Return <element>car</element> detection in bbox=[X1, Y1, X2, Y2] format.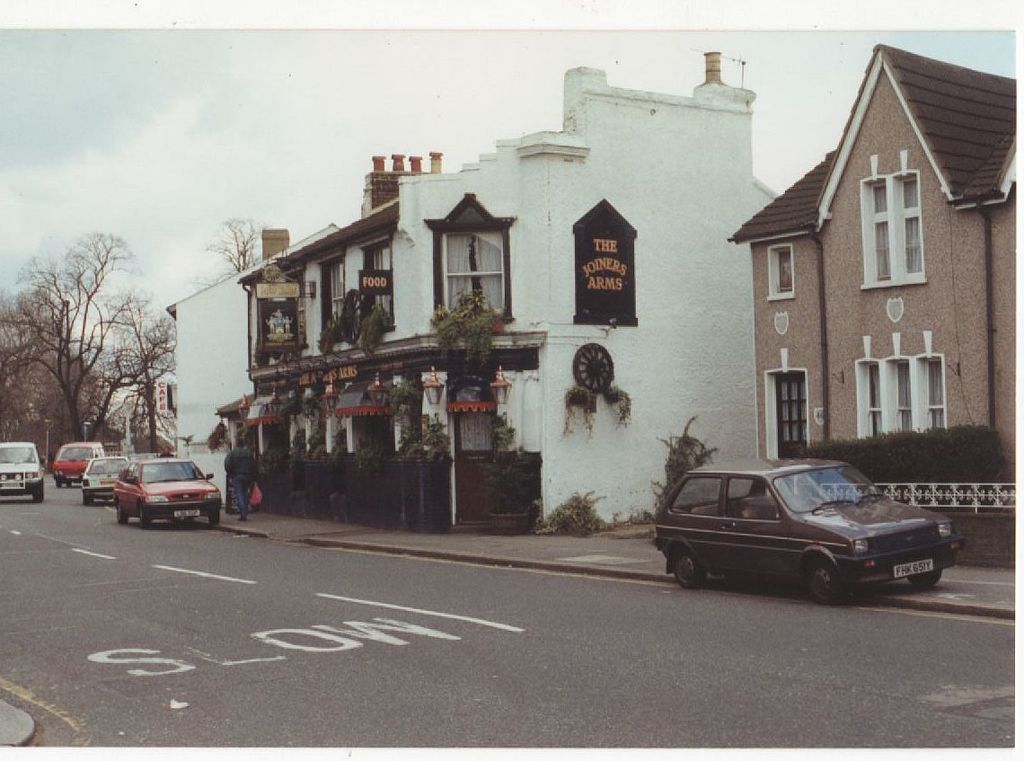
bbox=[0, 439, 41, 500].
